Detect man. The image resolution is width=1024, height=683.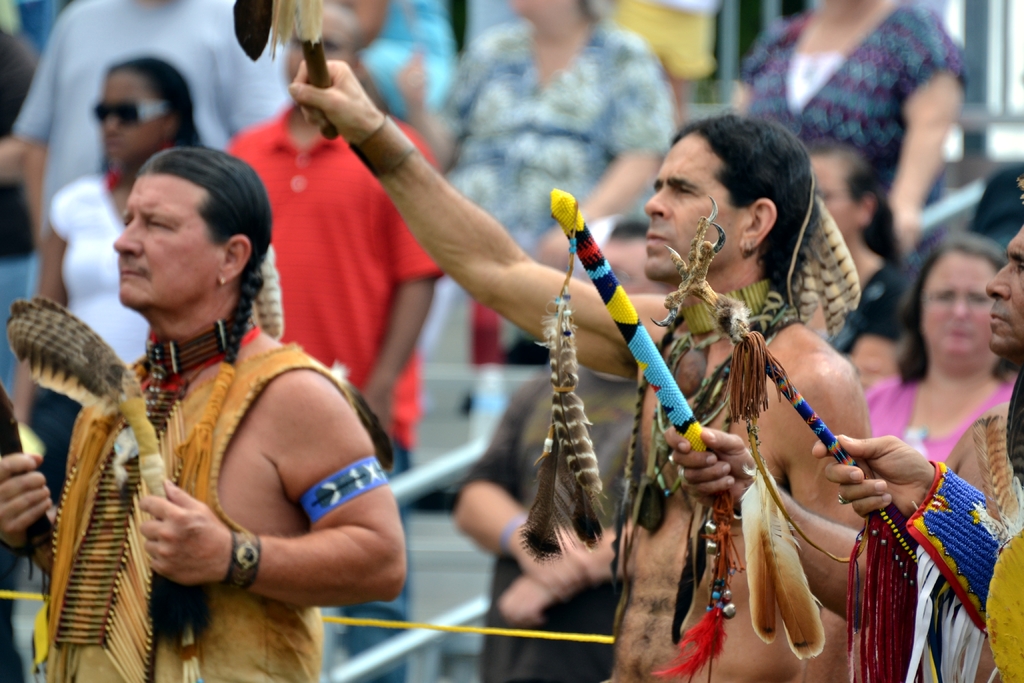
Rect(809, 163, 1023, 682).
